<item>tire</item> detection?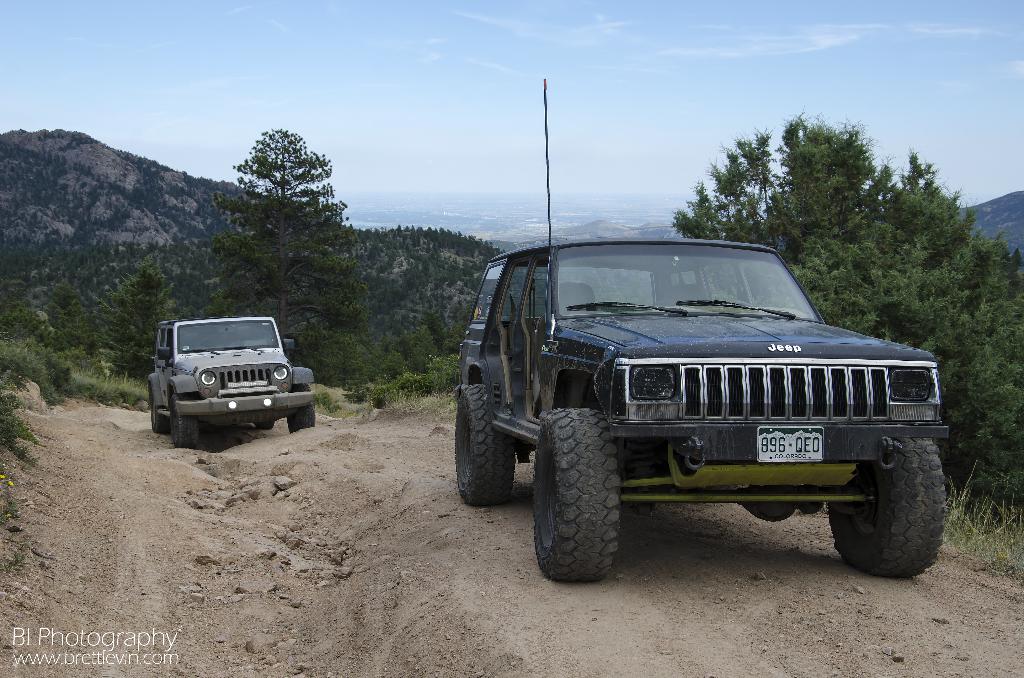
box(530, 400, 641, 581)
